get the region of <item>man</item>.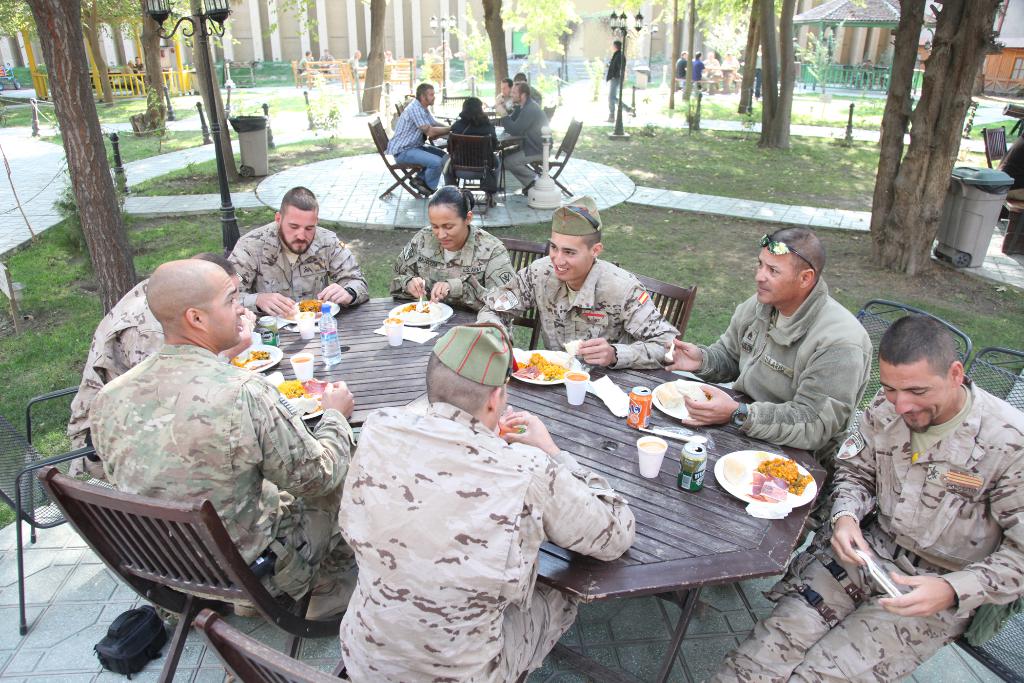
<region>722, 51, 741, 78</region>.
